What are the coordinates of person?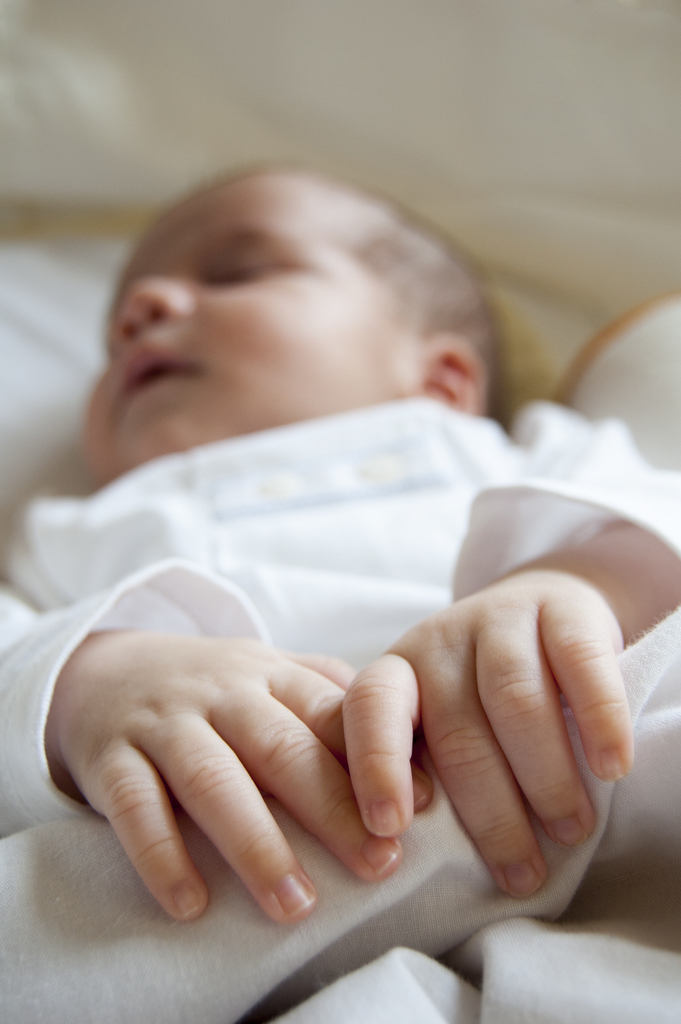
0/152/680/1023.
